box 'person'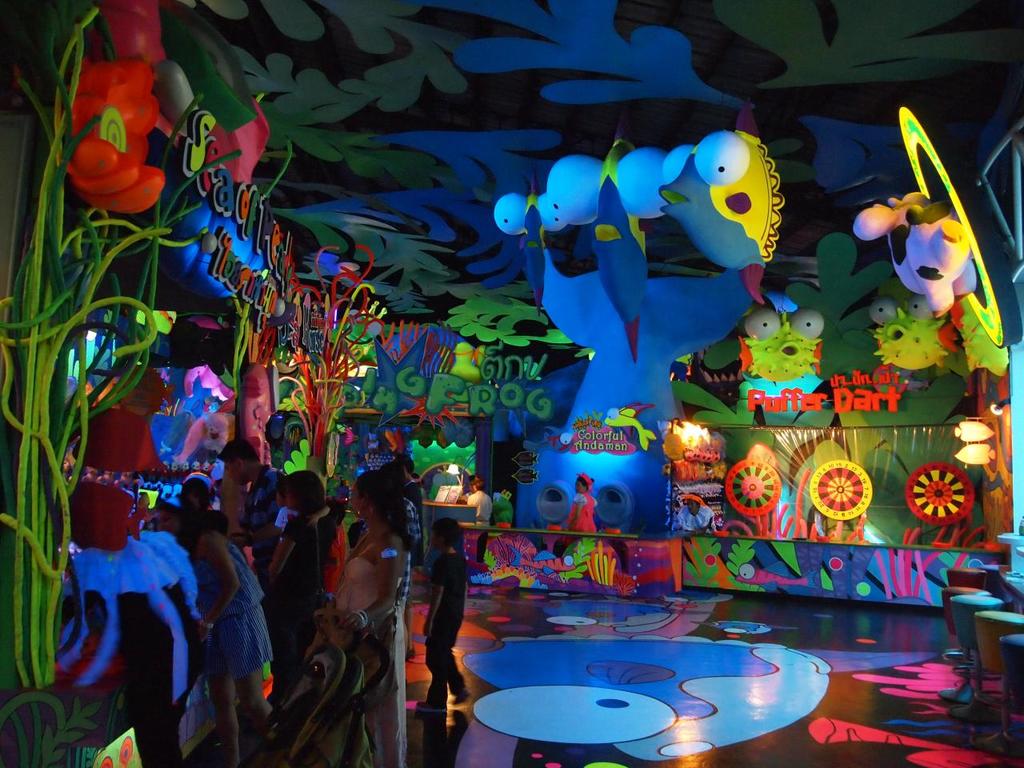
274,474,414,767
